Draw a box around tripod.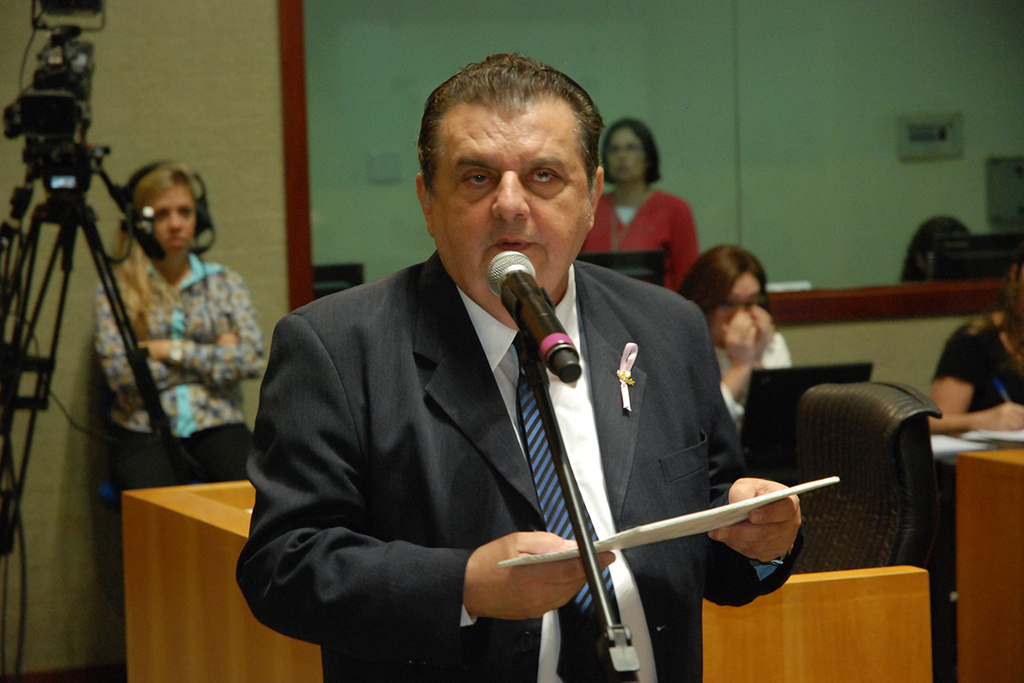
0, 166, 195, 682.
